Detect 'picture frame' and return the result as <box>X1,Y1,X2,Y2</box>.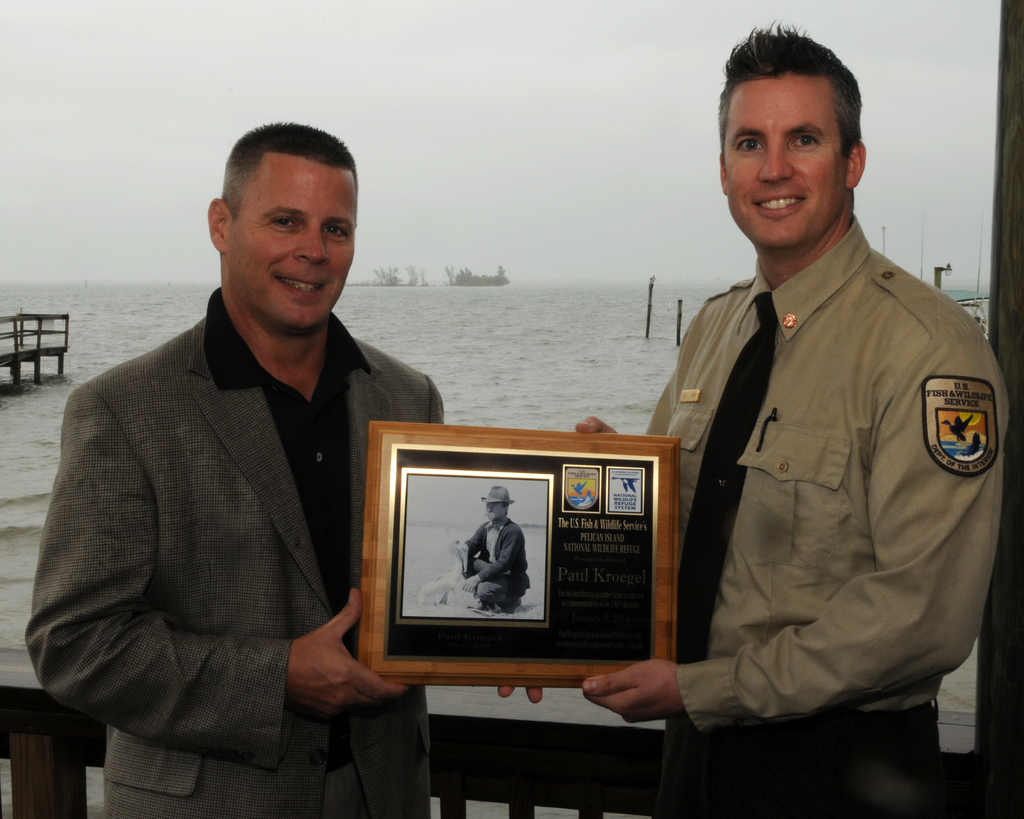
<box>331,414,687,689</box>.
